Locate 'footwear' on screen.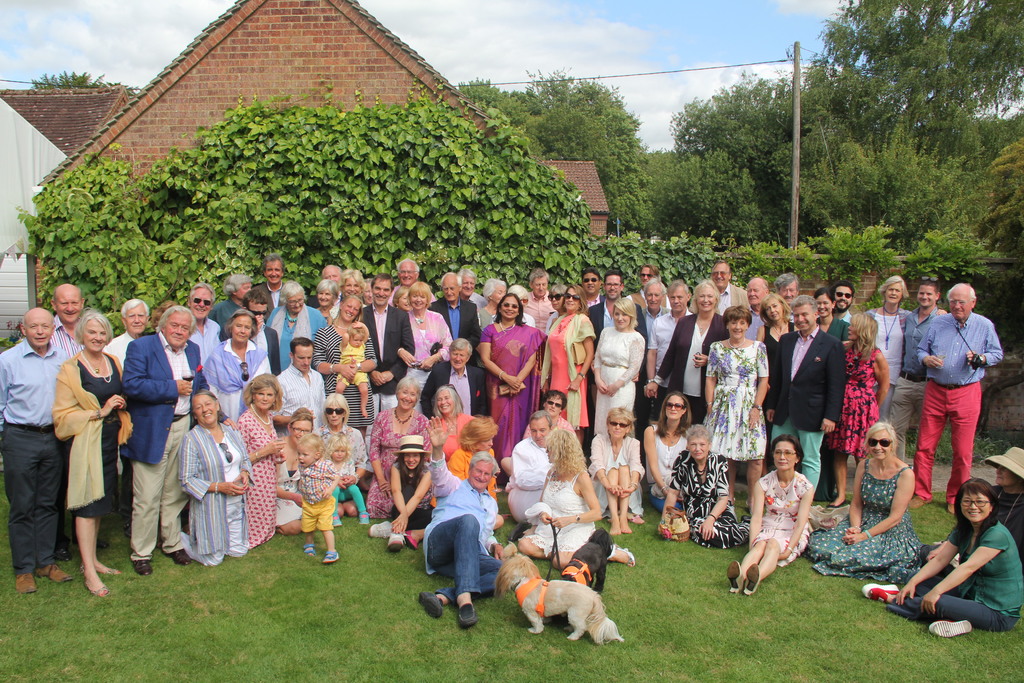
On screen at region(86, 563, 100, 593).
